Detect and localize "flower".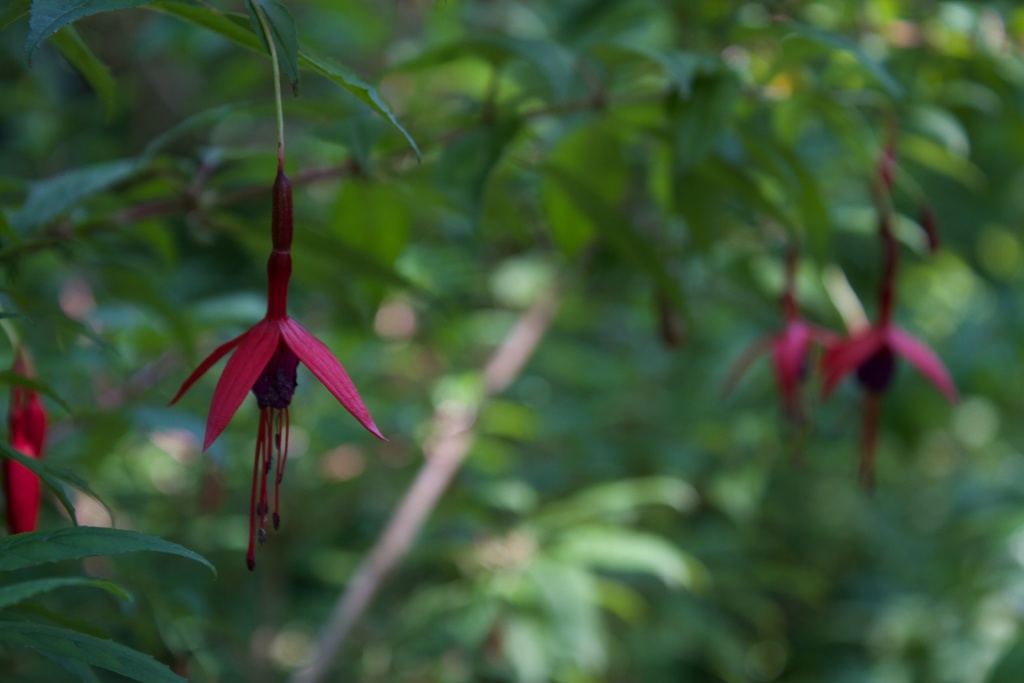
Localized at Rect(168, 150, 372, 556).
